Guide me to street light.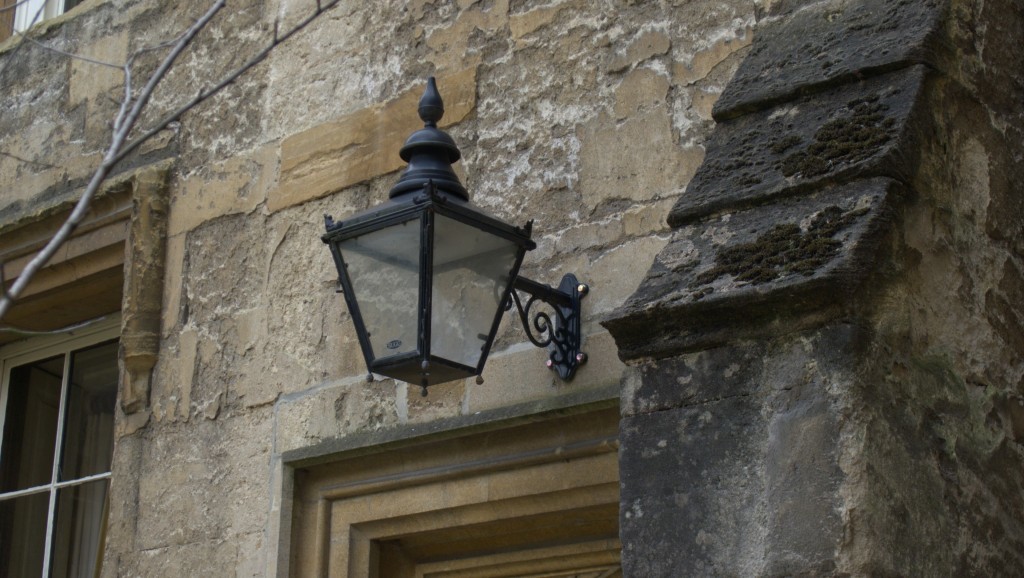
Guidance: detection(309, 90, 536, 442).
